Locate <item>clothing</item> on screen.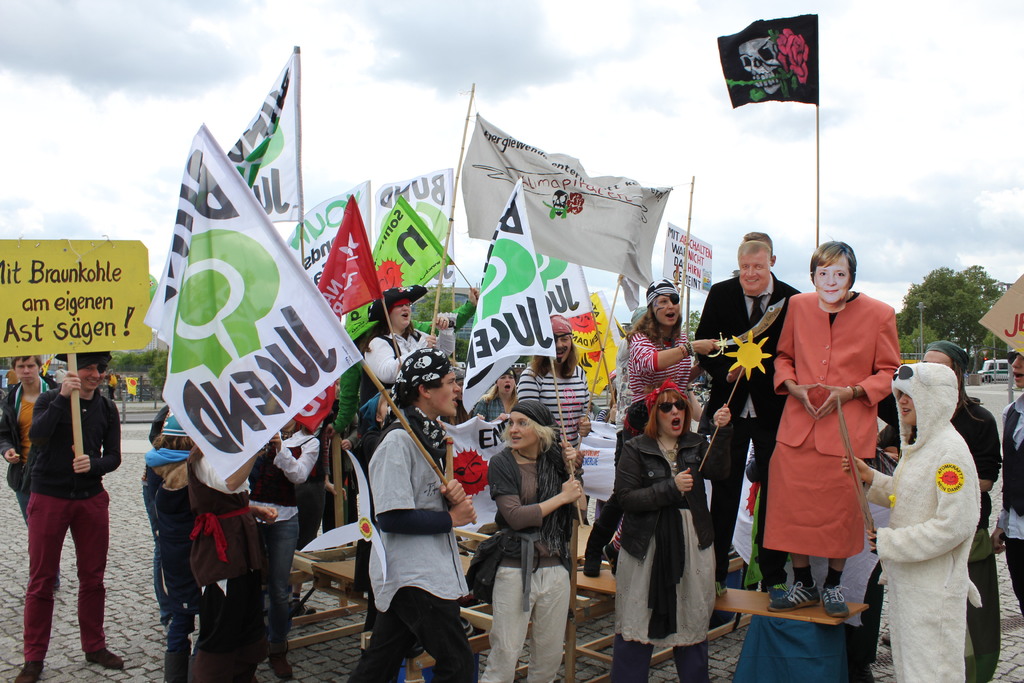
On screen at 435/400/470/420.
